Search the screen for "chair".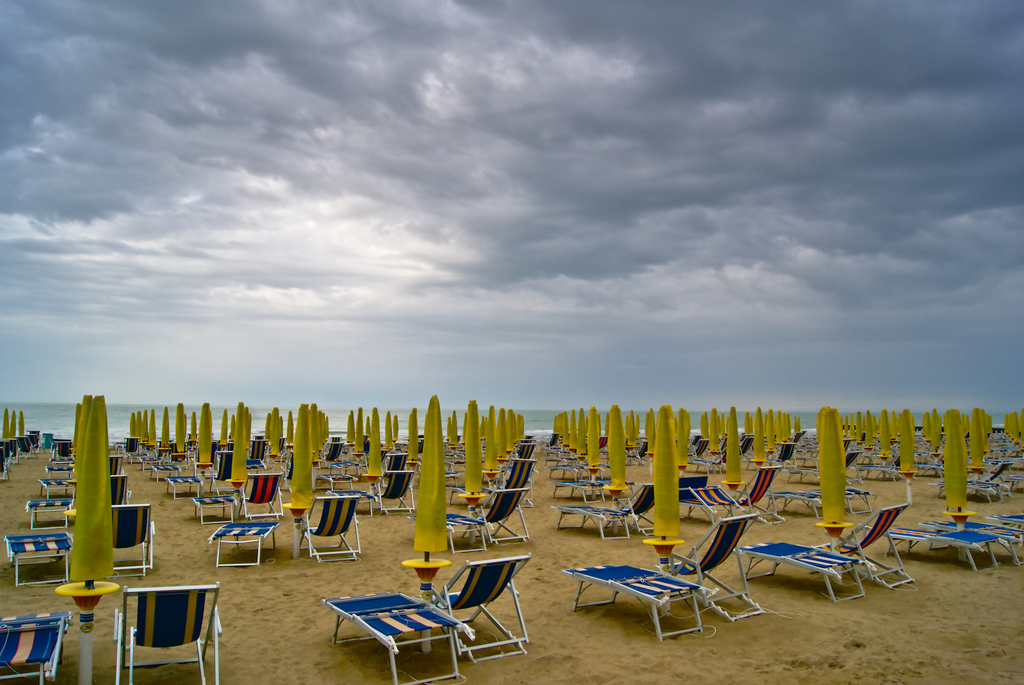
Found at (154, 447, 173, 464).
